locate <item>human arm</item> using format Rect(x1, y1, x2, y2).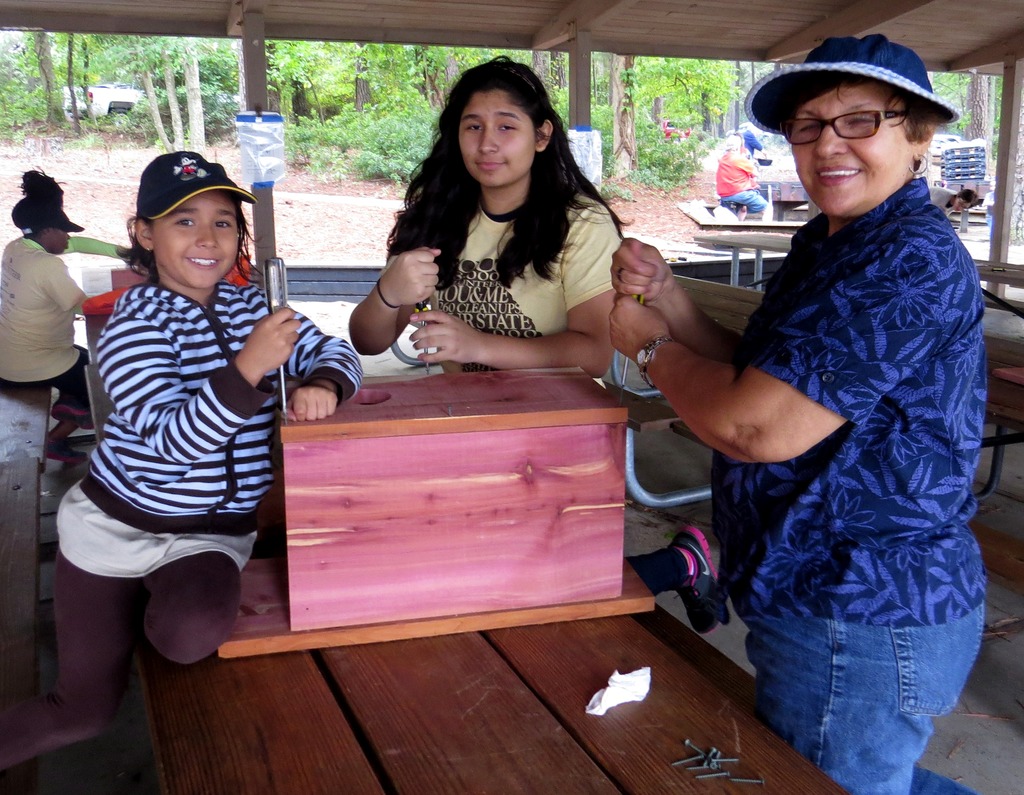
Rect(619, 240, 705, 361).
